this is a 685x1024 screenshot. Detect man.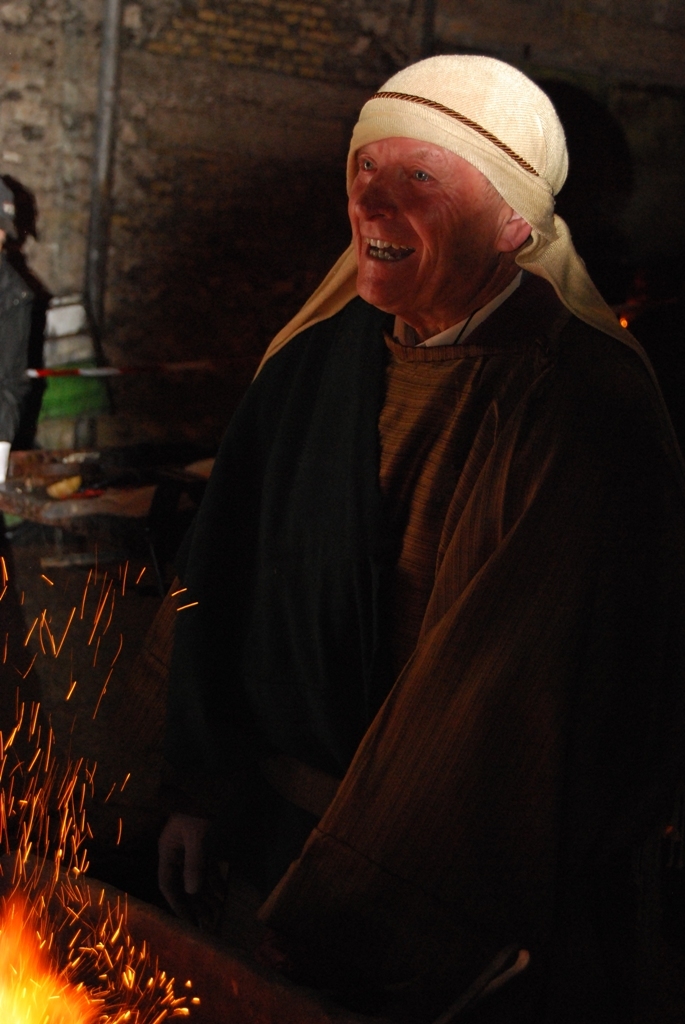
bbox=[155, 41, 663, 943].
